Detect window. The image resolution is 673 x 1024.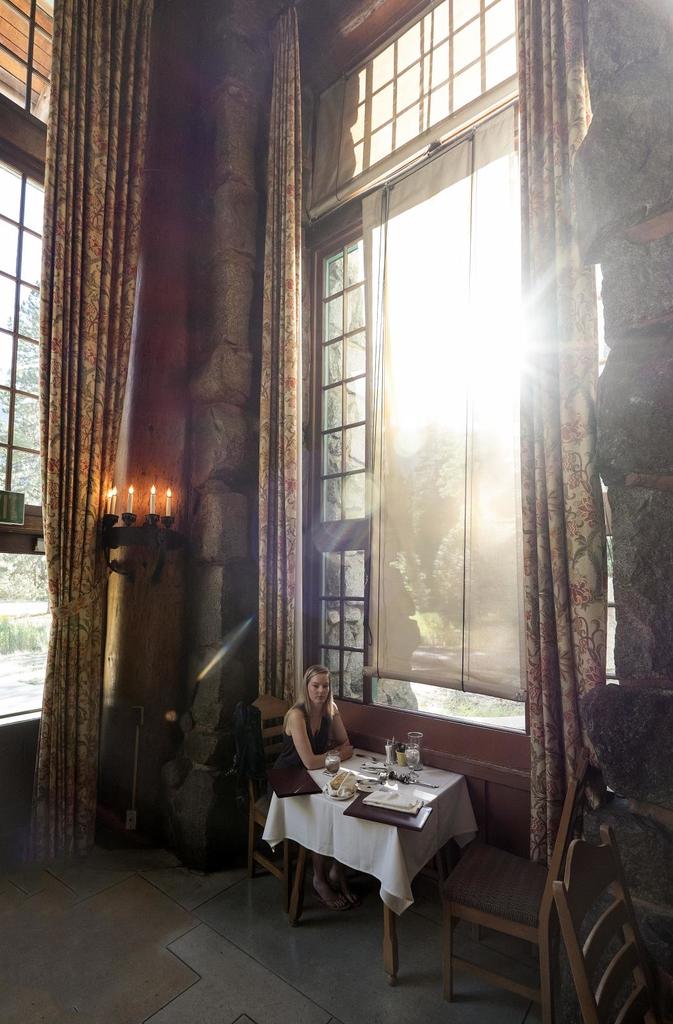
317 36 512 180.
